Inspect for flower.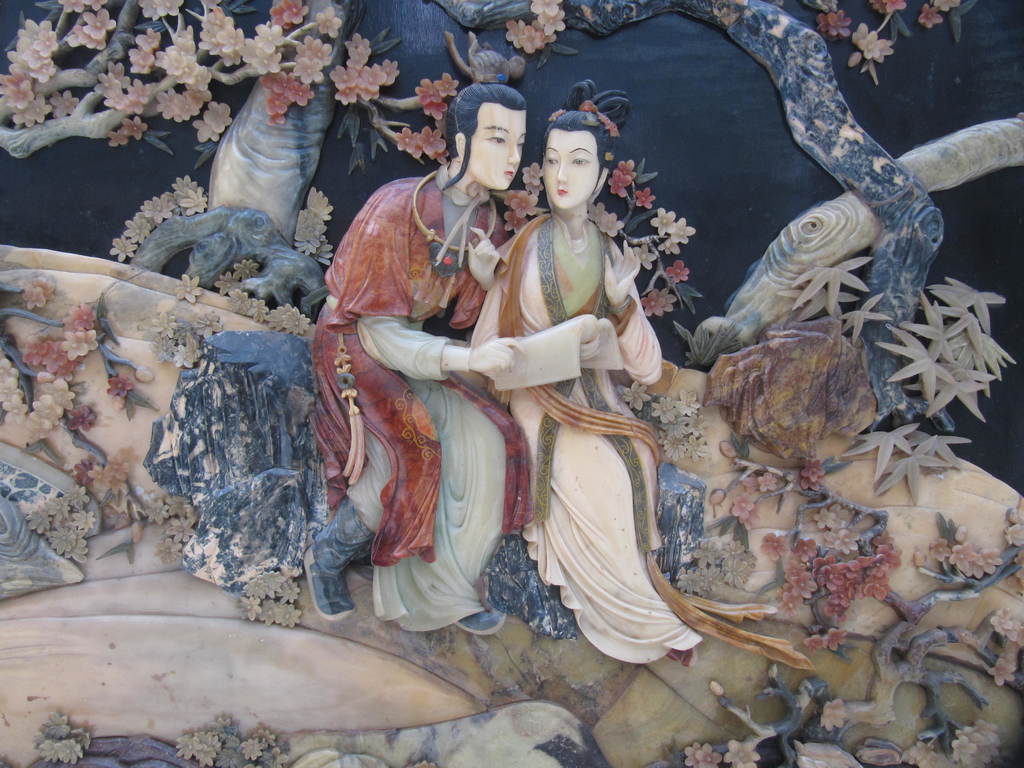
Inspection: region(597, 214, 625, 236).
